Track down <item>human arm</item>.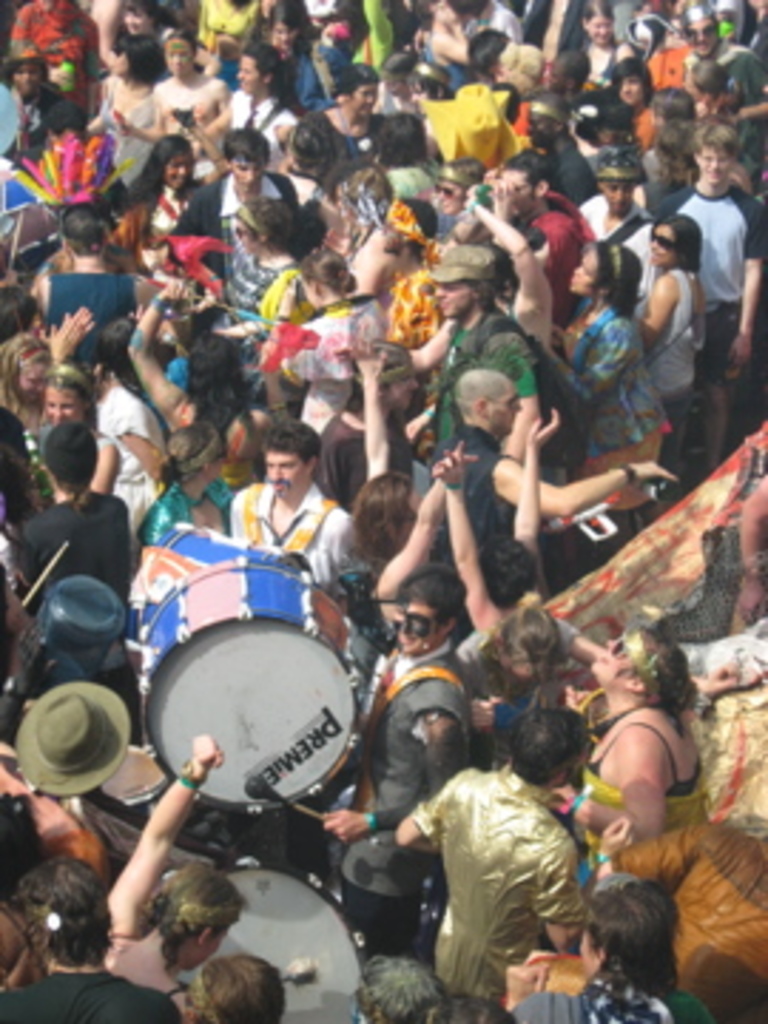
Tracked to [left=398, top=398, right=435, bottom=444].
